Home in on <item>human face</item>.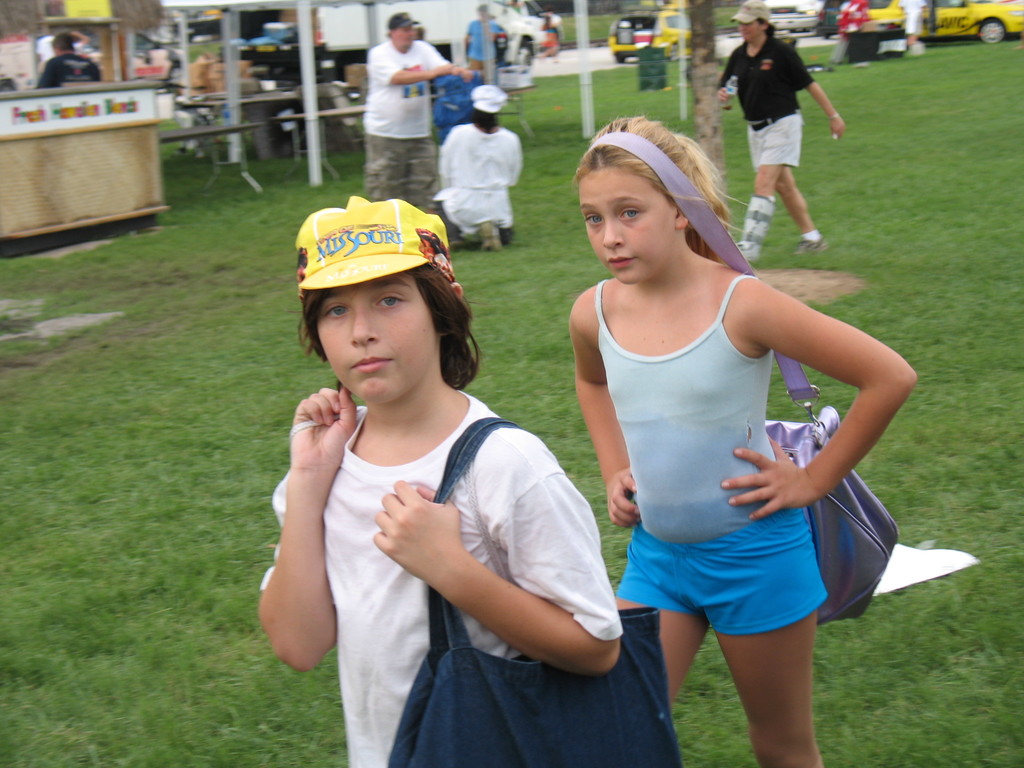
Homed in at bbox=(316, 266, 434, 403).
